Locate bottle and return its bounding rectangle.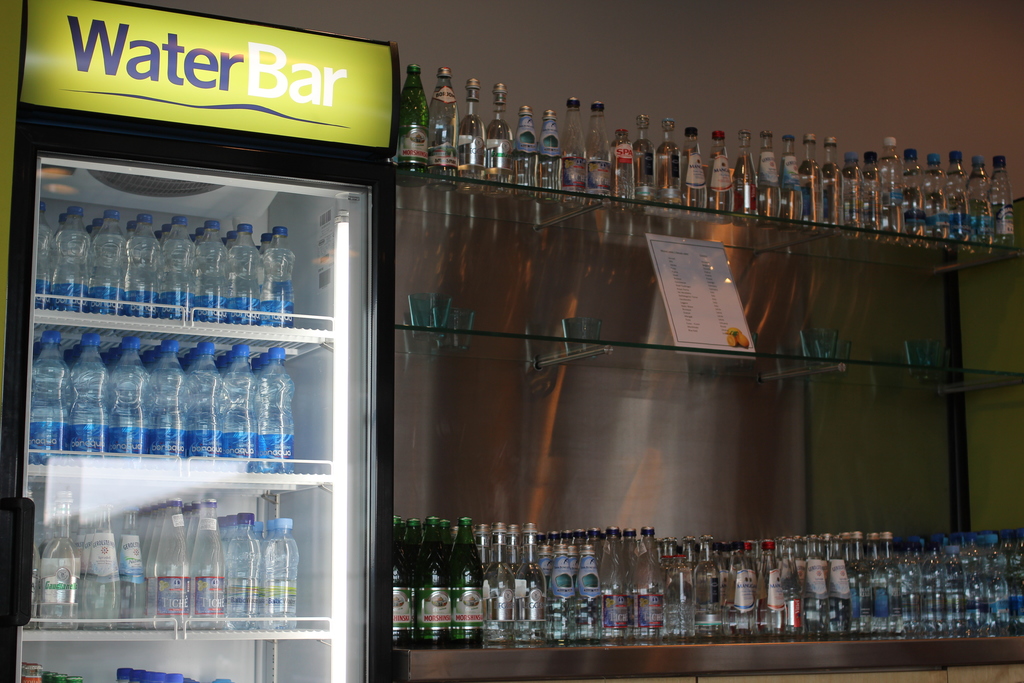
BBox(190, 497, 229, 632).
